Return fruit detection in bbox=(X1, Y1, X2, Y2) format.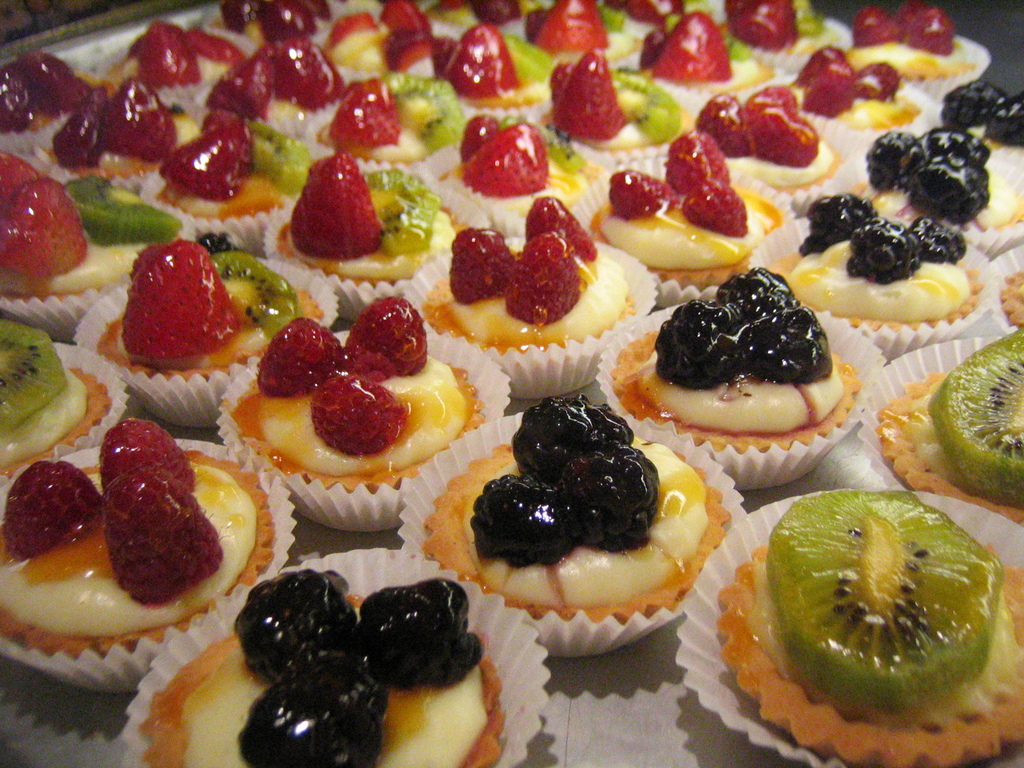
bbox=(310, 372, 411, 456).
